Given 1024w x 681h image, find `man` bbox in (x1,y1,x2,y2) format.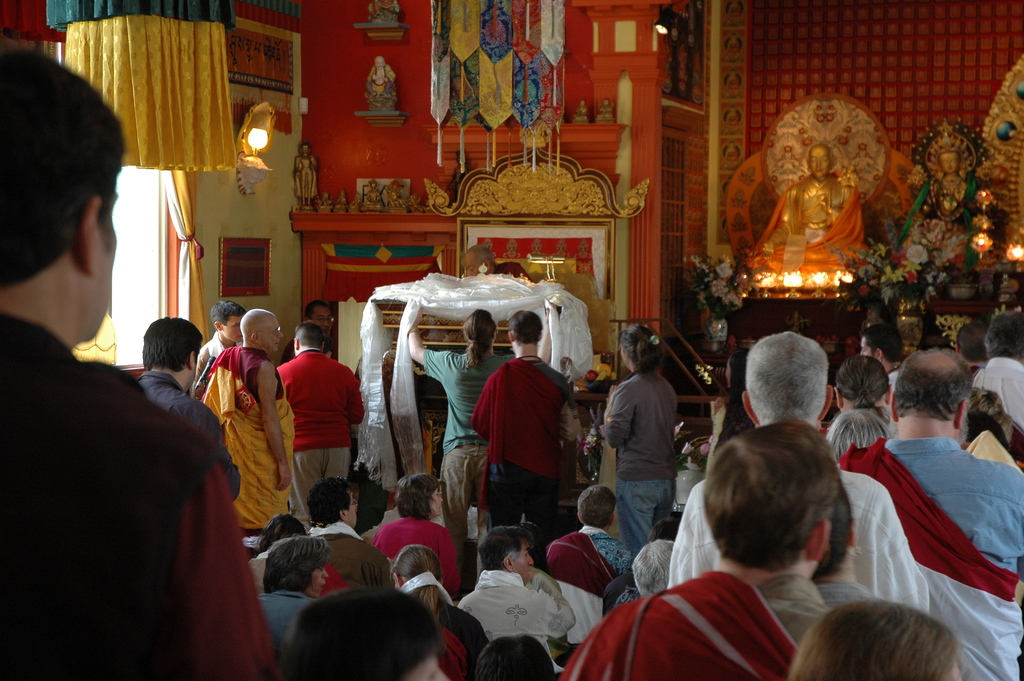
(189,297,246,393).
